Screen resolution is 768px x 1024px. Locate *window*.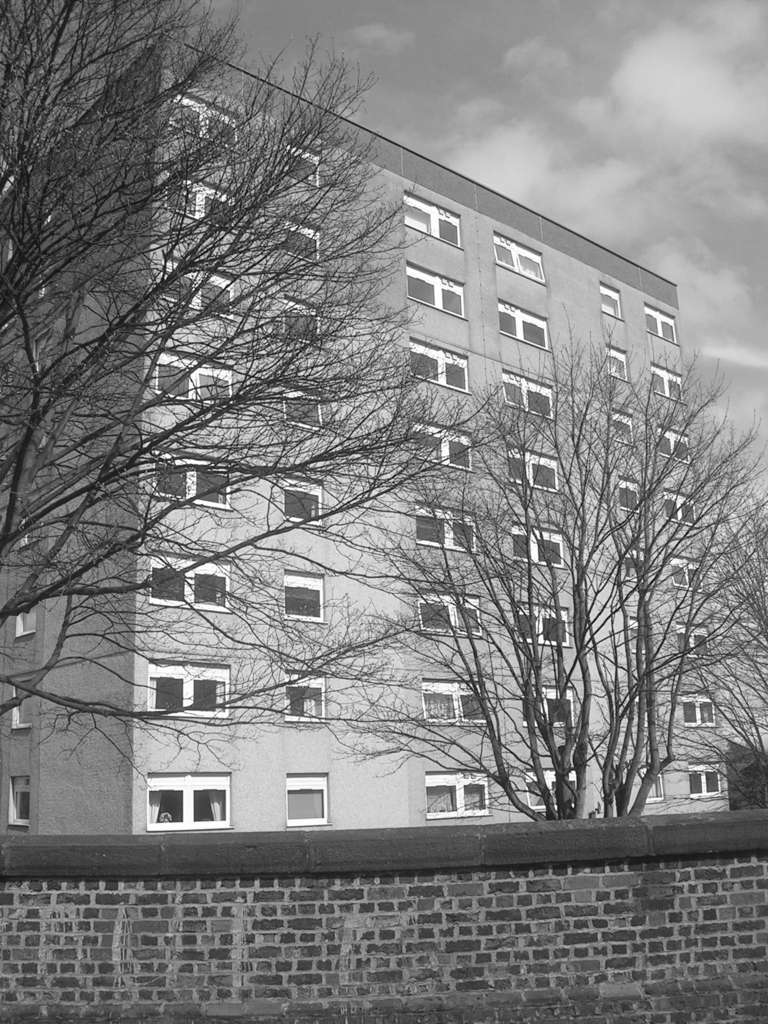
x1=282 y1=568 x2=323 y2=624.
